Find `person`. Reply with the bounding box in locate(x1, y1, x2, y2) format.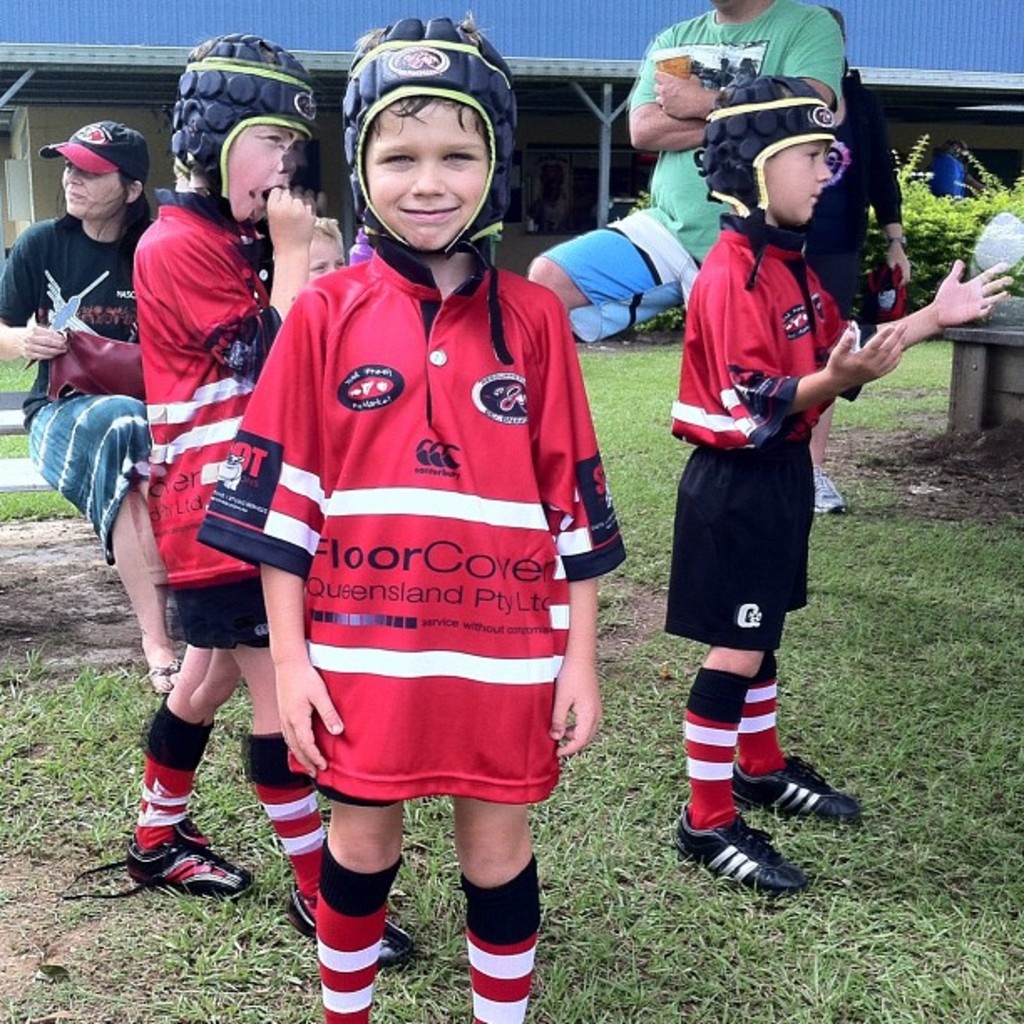
locate(517, 0, 832, 331).
